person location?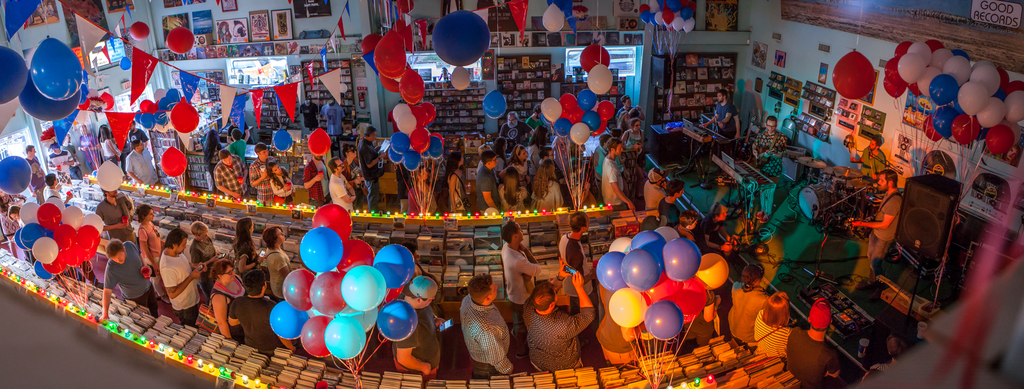
bbox(644, 164, 658, 205)
